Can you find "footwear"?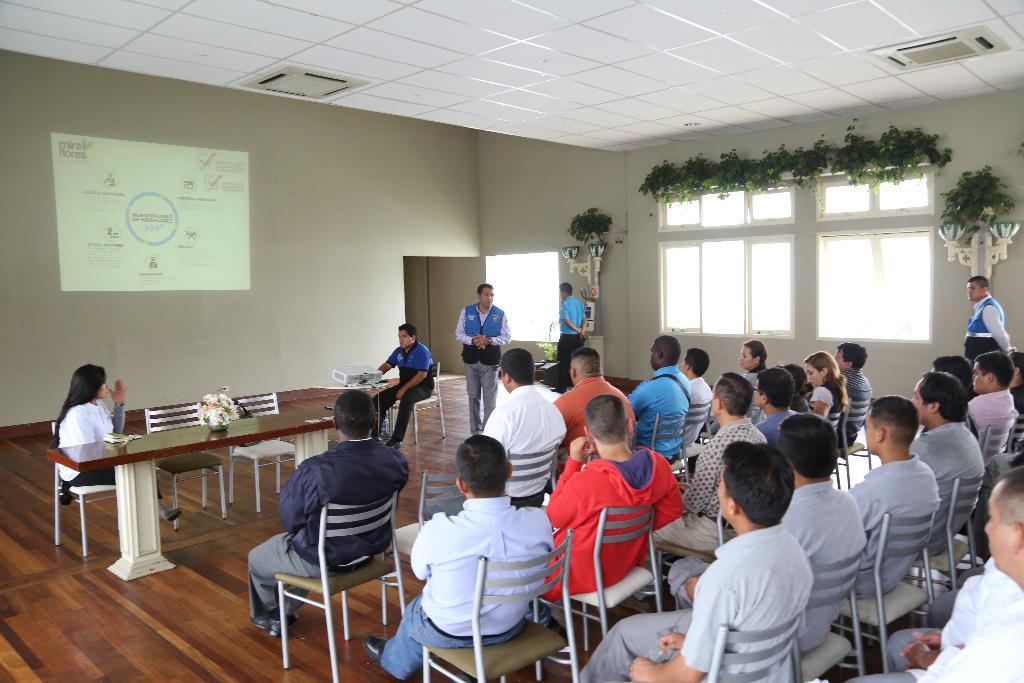
Yes, bounding box: 548,638,583,662.
